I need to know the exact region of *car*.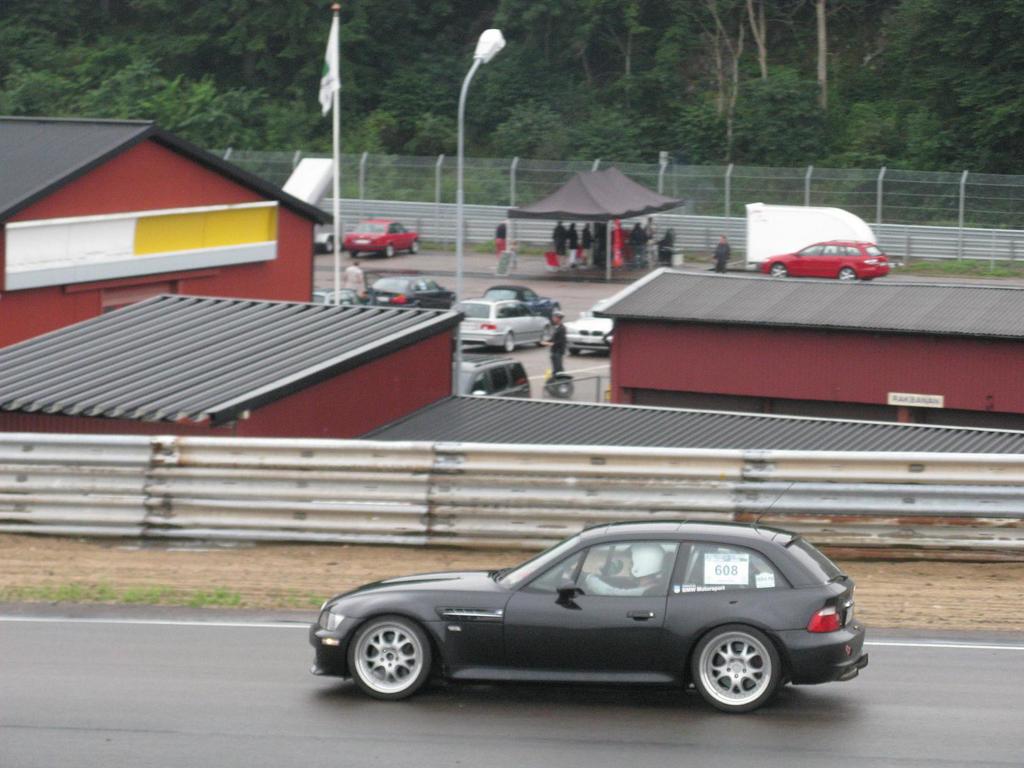
Region: 558:301:616:360.
